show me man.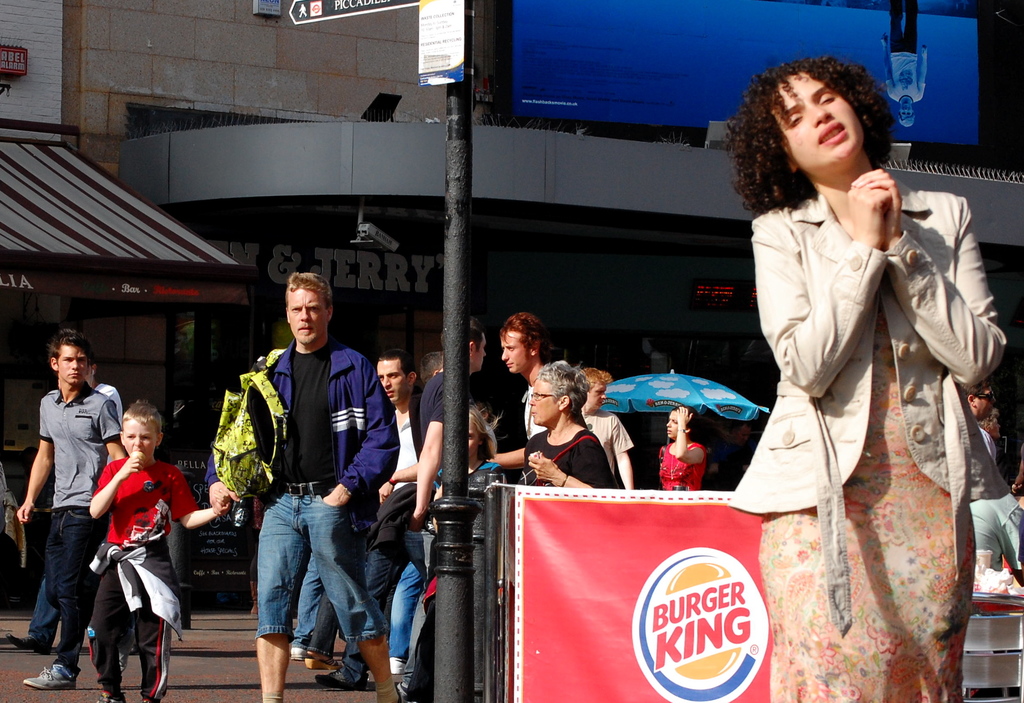
man is here: 383,315,492,681.
